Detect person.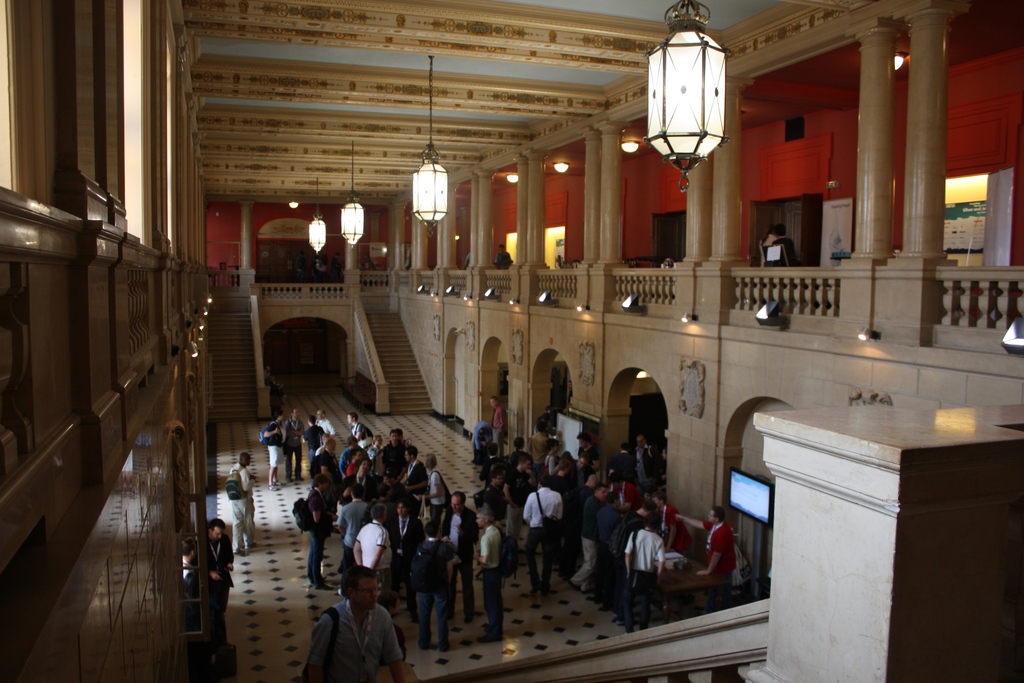
Detected at BBox(308, 557, 395, 682).
